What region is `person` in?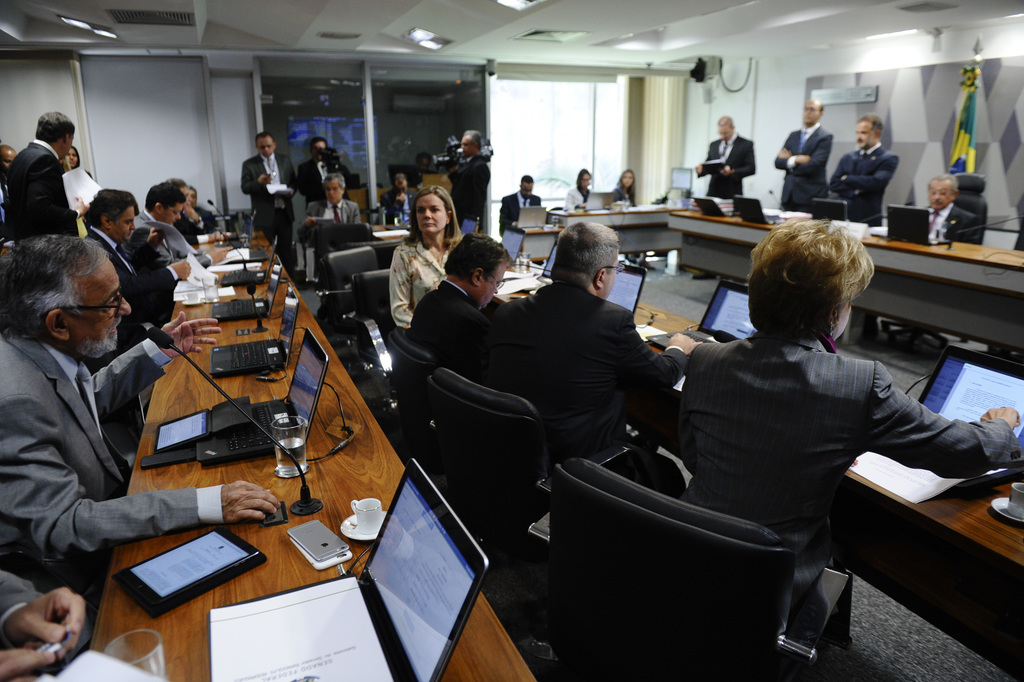
region(69, 138, 97, 218).
